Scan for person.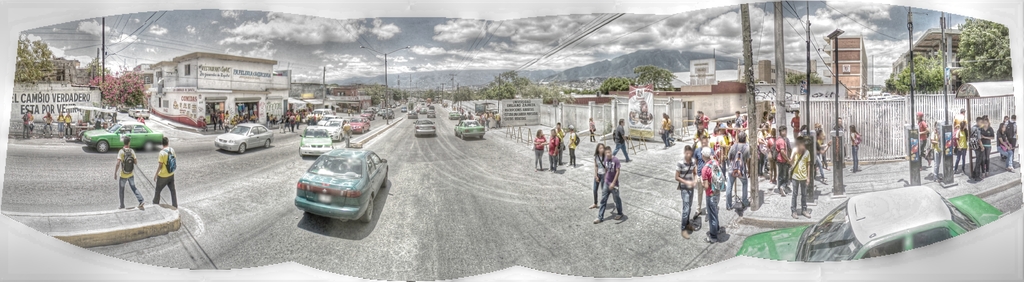
Scan result: (586,115,598,142).
